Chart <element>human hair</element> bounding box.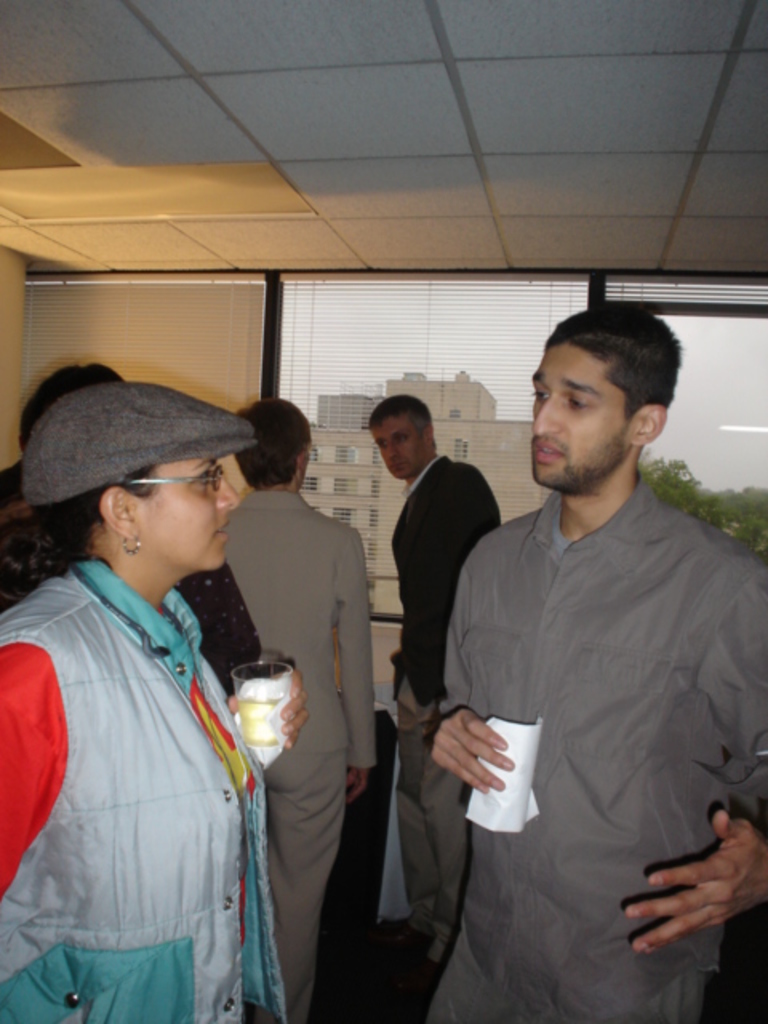
Charted: box=[546, 302, 685, 414].
